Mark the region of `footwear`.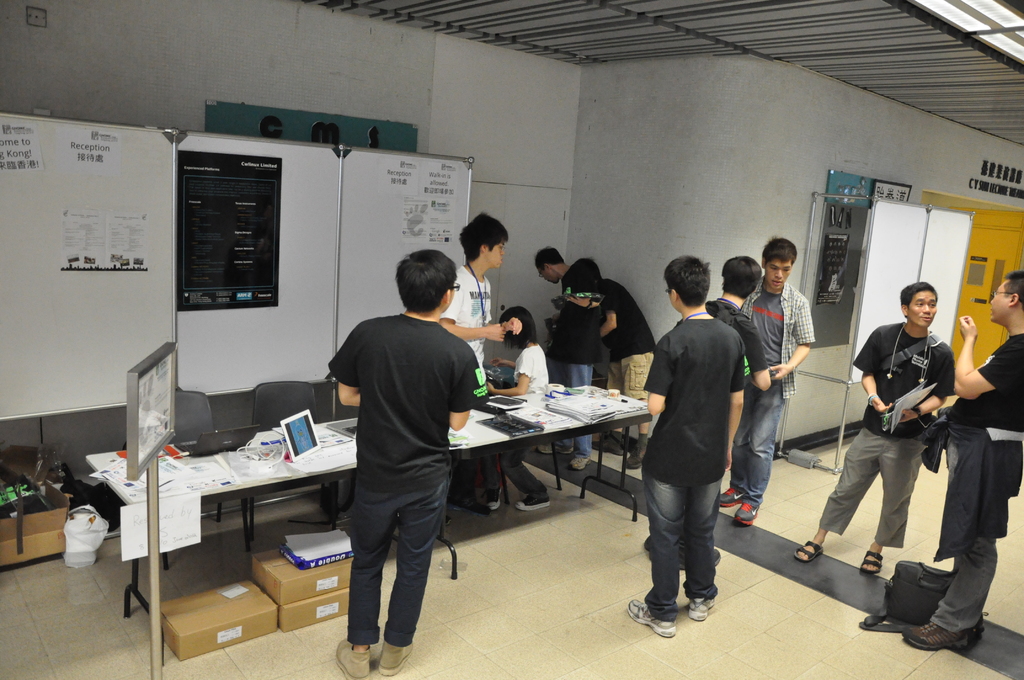
Region: region(568, 457, 591, 471).
